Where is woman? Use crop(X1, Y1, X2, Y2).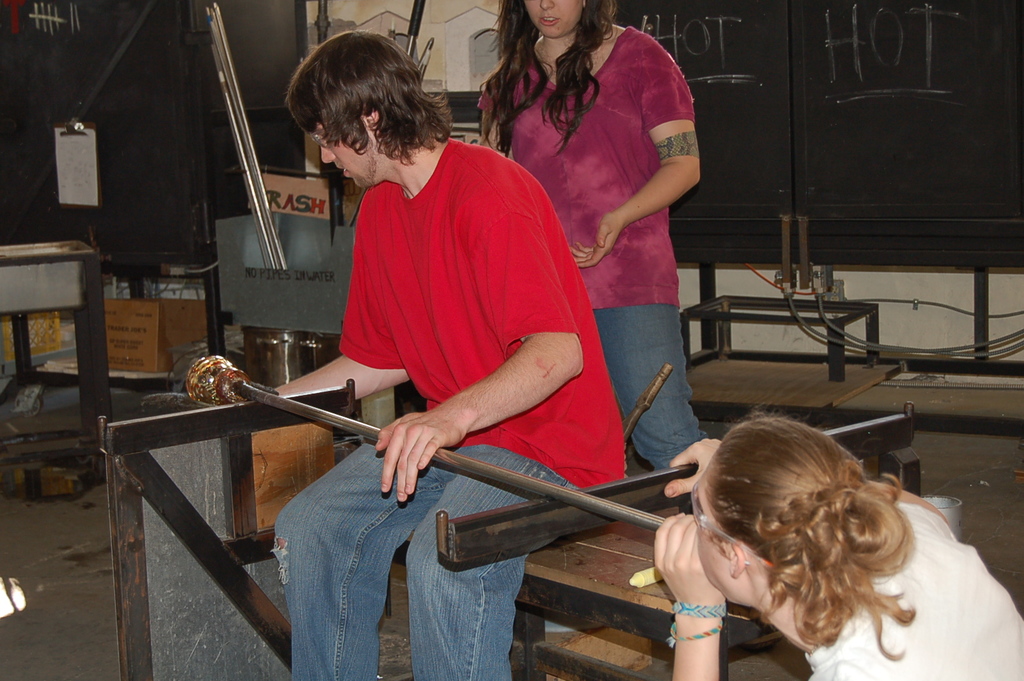
crop(650, 405, 1023, 680).
